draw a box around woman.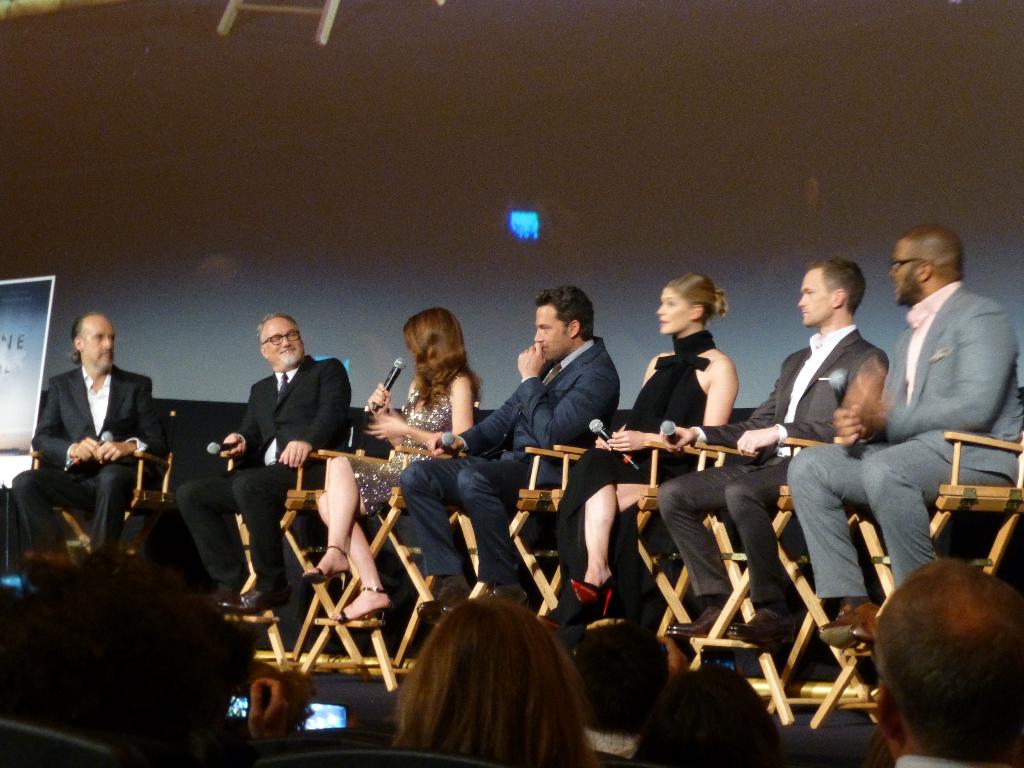
(345, 577, 622, 767).
